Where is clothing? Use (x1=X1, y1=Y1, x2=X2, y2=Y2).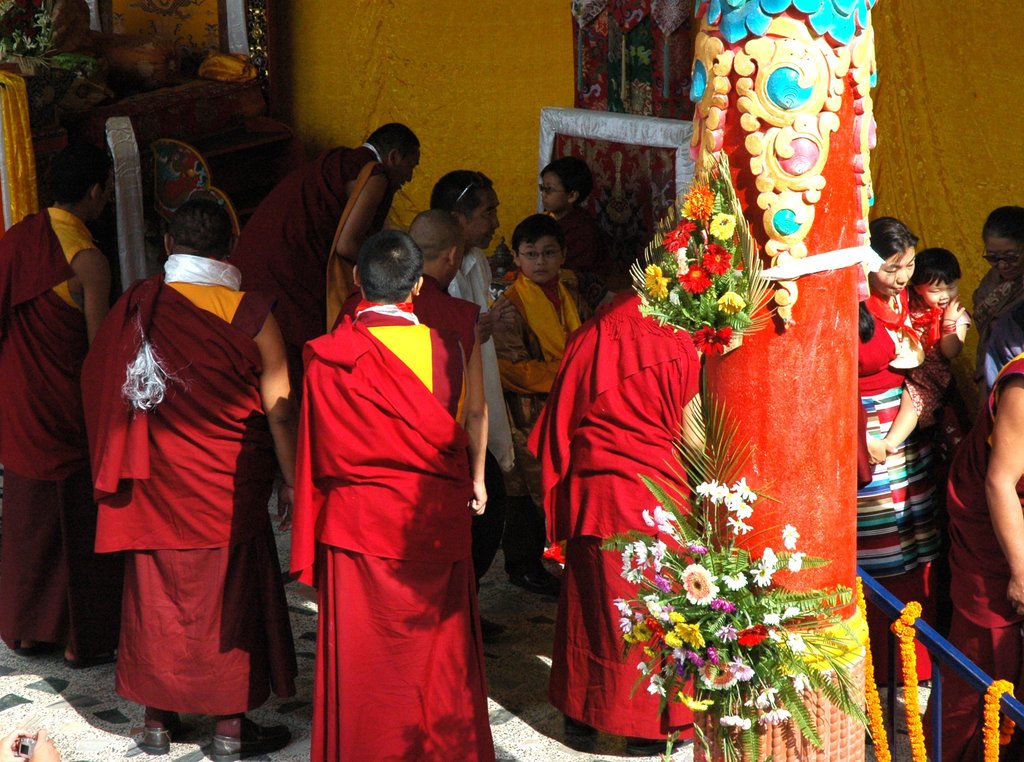
(x1=0, y1=188, x2=107, y2=654).
